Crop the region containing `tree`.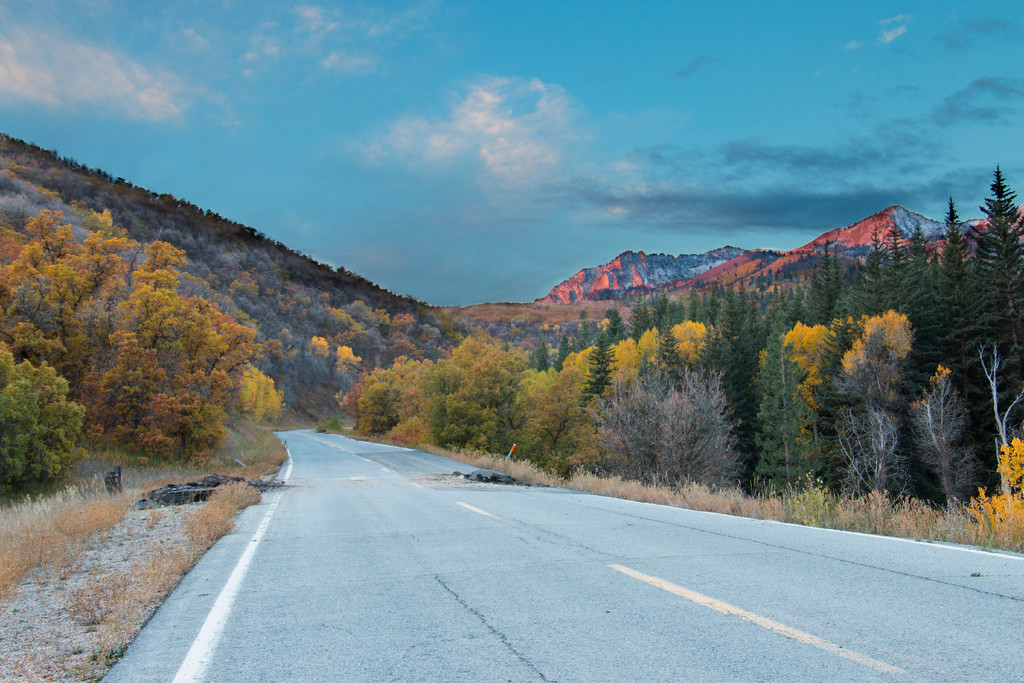
Crop region: 869, 213, 966, 457.
